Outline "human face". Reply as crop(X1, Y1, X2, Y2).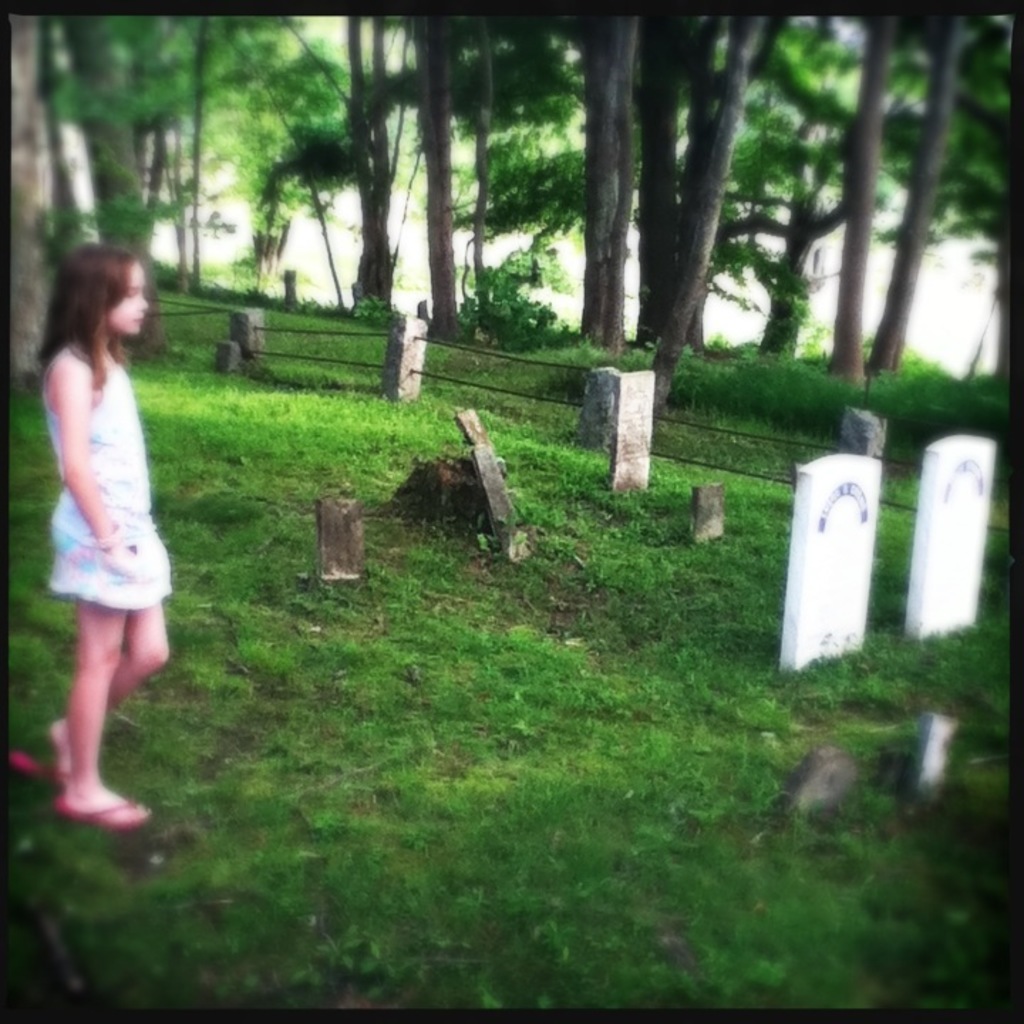
crop(111, 262, 152, 336).
